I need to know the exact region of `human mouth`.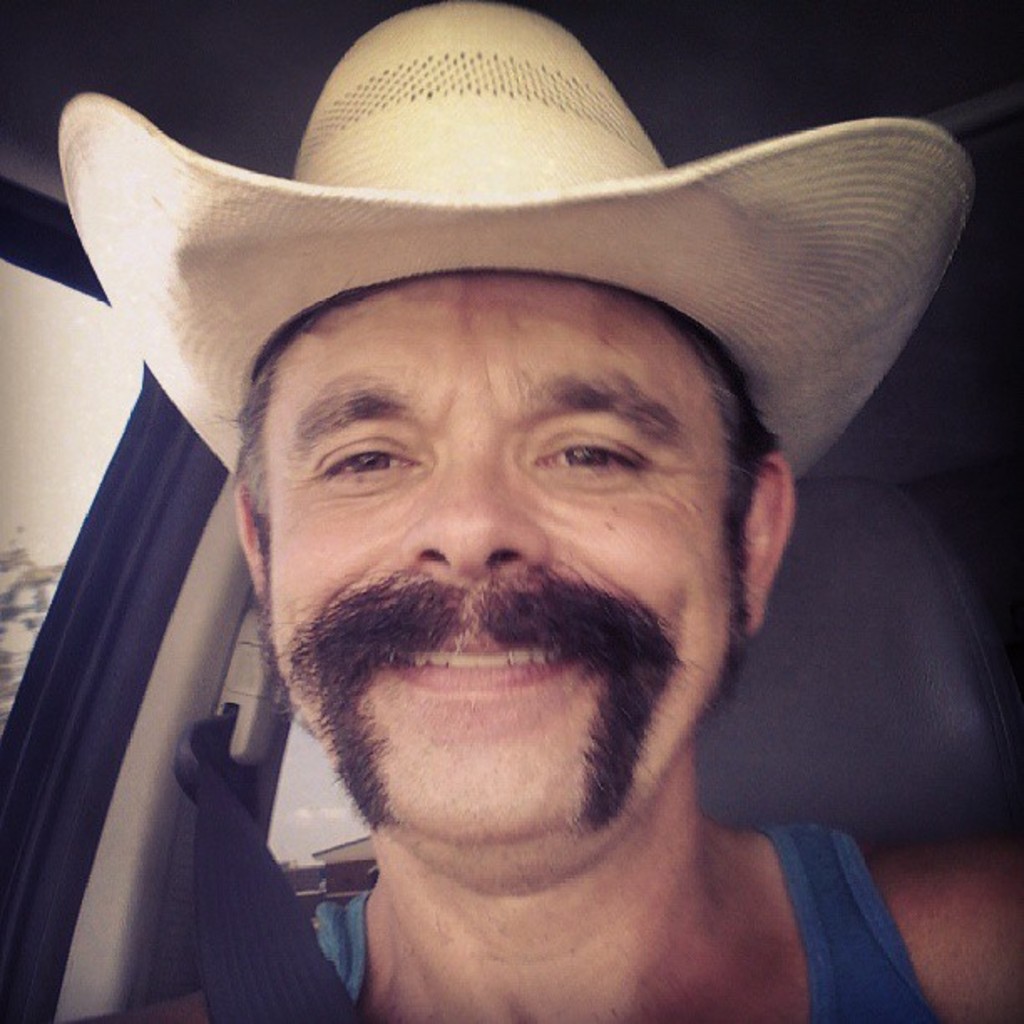
Region: 380, 622, 581, 694.
